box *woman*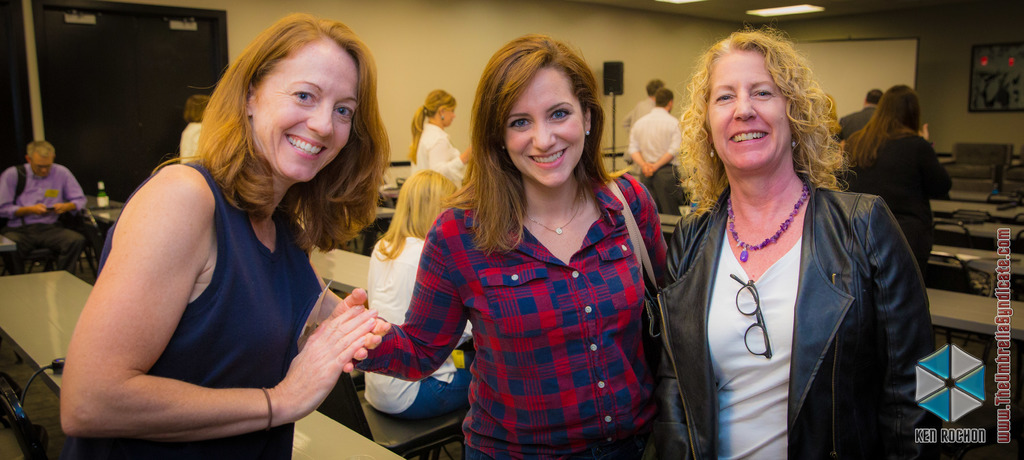
x1=179 y1=96 x2=217 y2=164
